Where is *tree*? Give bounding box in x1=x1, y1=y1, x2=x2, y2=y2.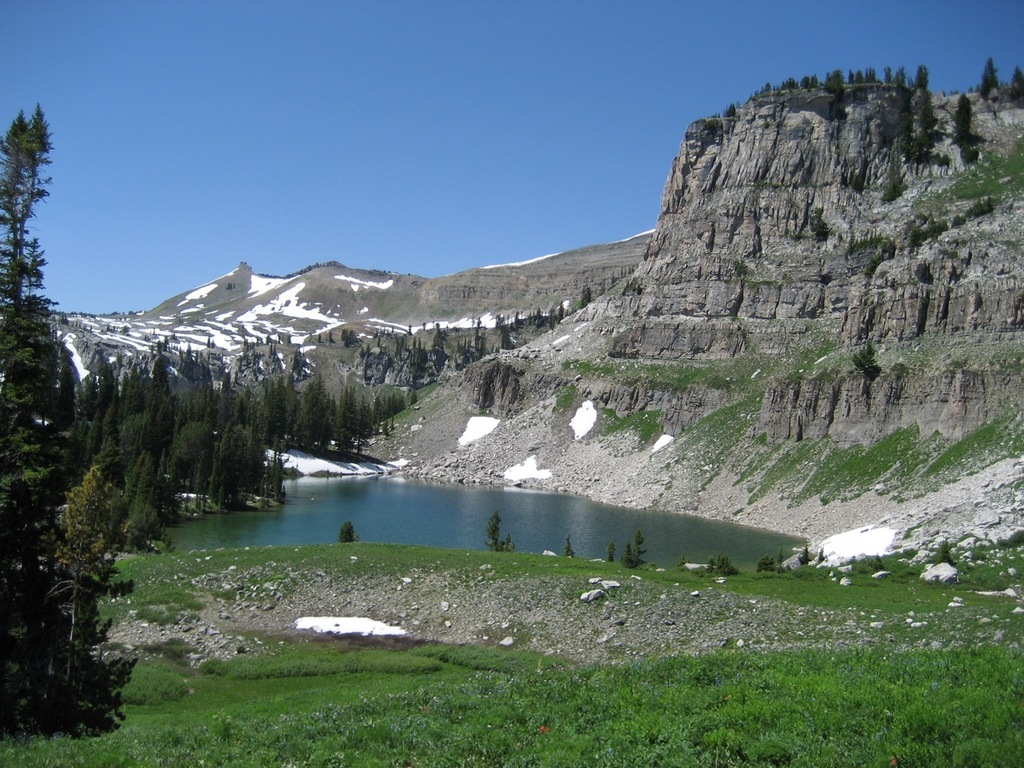
x1=978, y1=58, x2=1004, y2=106.
